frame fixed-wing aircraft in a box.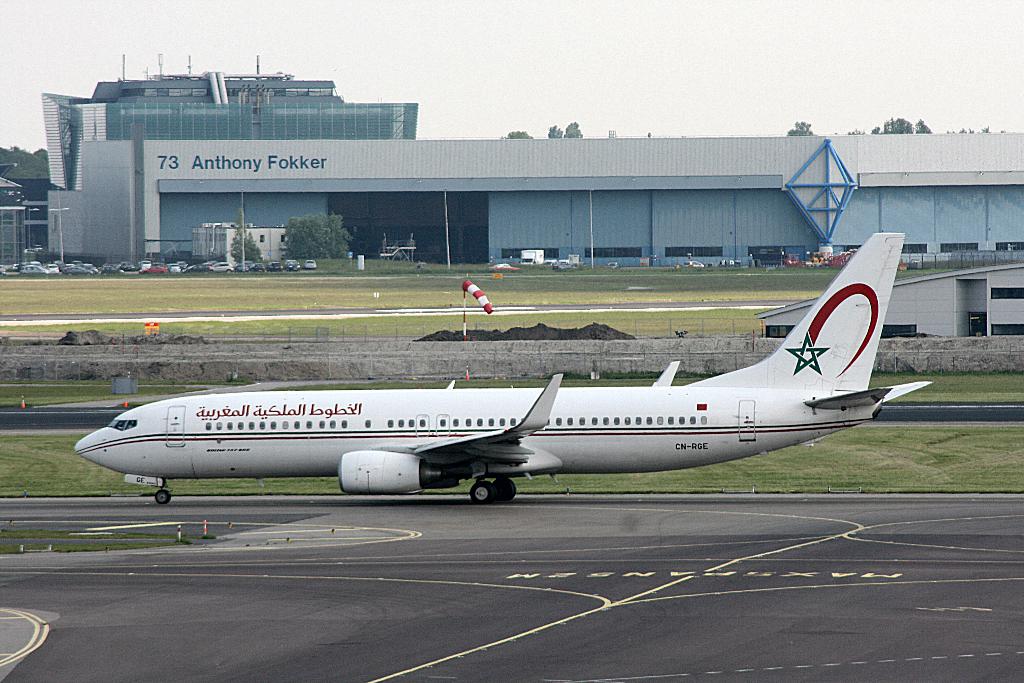
region(72, 229, 935, 509).
